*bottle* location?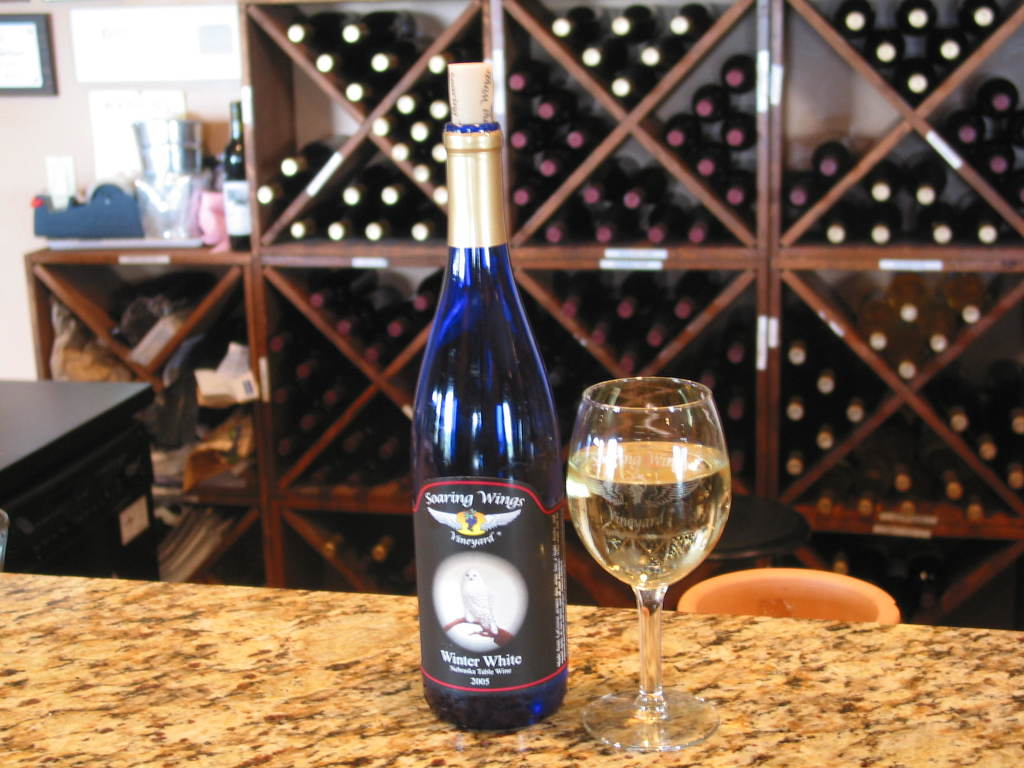
[583, 47, 624, 78]
